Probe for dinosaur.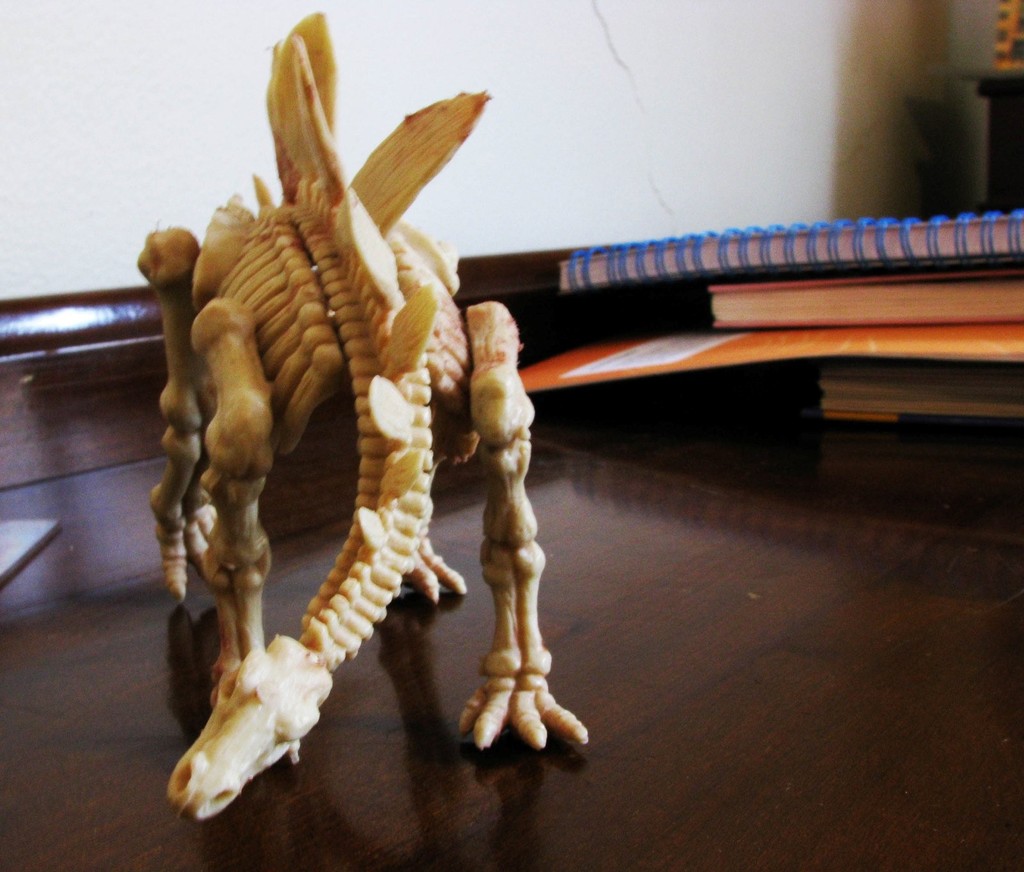
Probe result: l=120, t=5, r=593, b=827.
